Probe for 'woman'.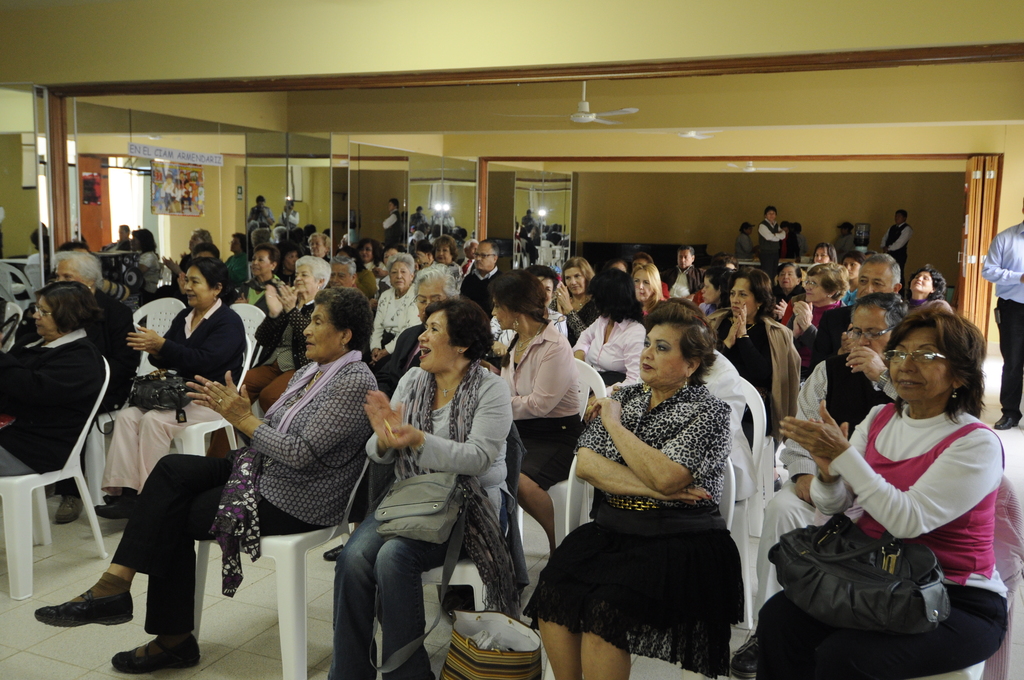
Probe result: {"left": 552, "top": 282, "right": 777, "bottom": 679}.
